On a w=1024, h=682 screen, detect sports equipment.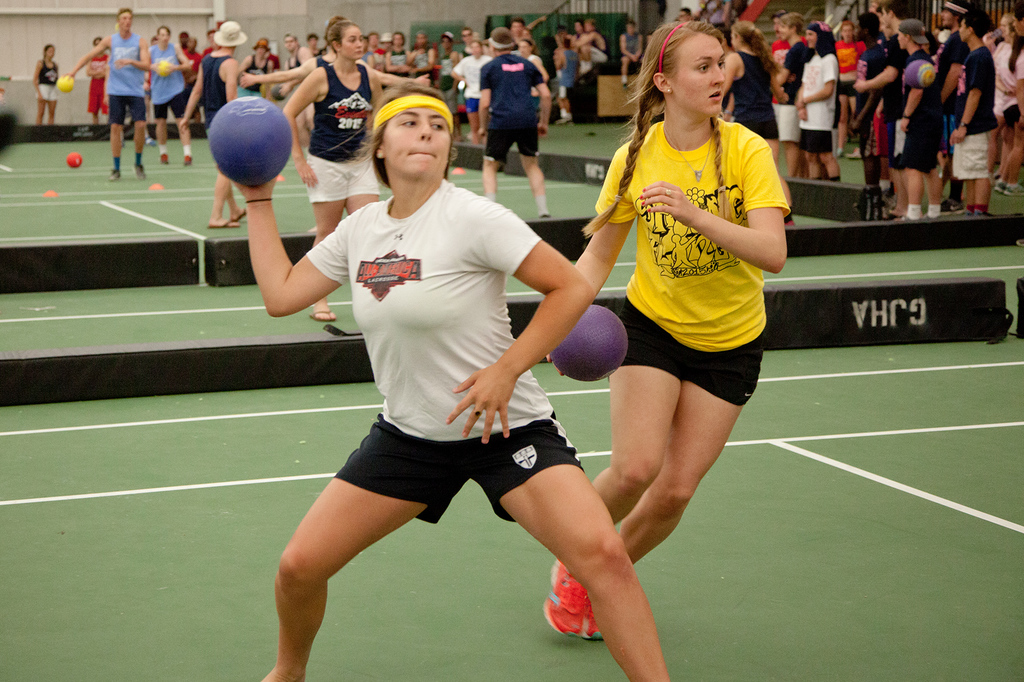
<box>206,94,291,184</box>.
